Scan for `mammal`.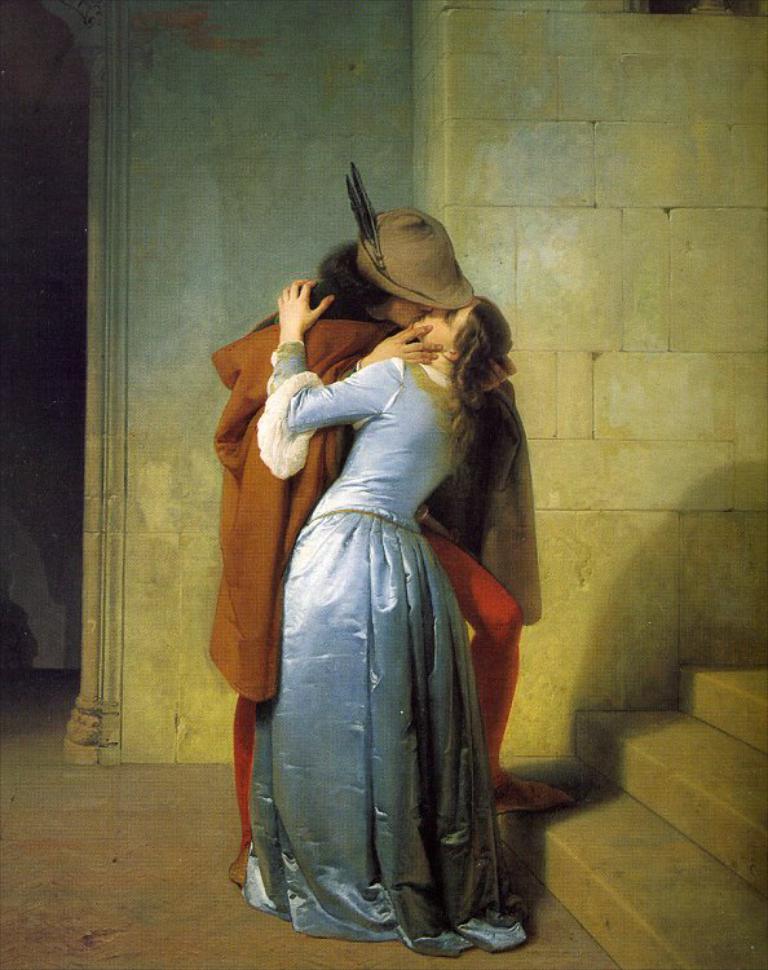
Scan result: bbox(215, 176, 537, 947).
